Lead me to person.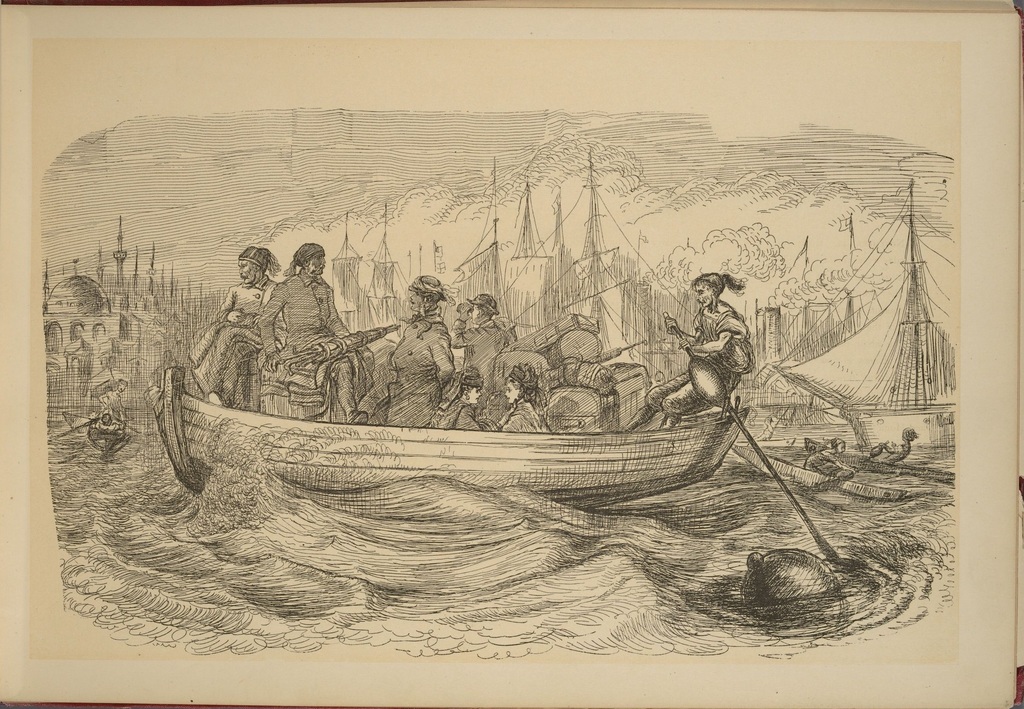
Lead to l=429, t=358, r=486, b=433.
